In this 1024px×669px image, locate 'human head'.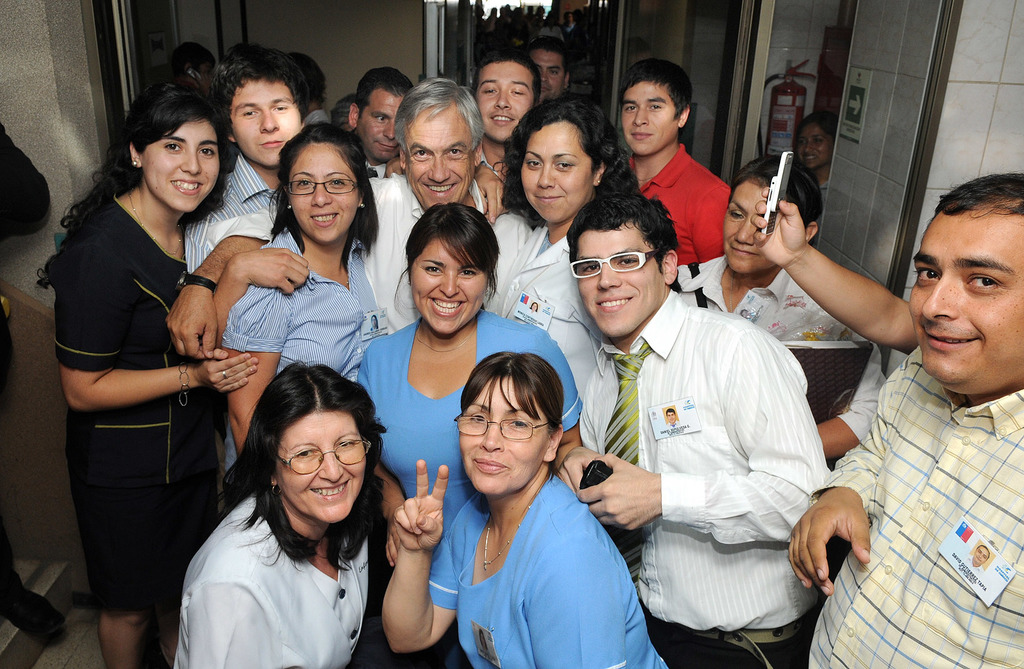
Bounding box: 470/48/541/145.
